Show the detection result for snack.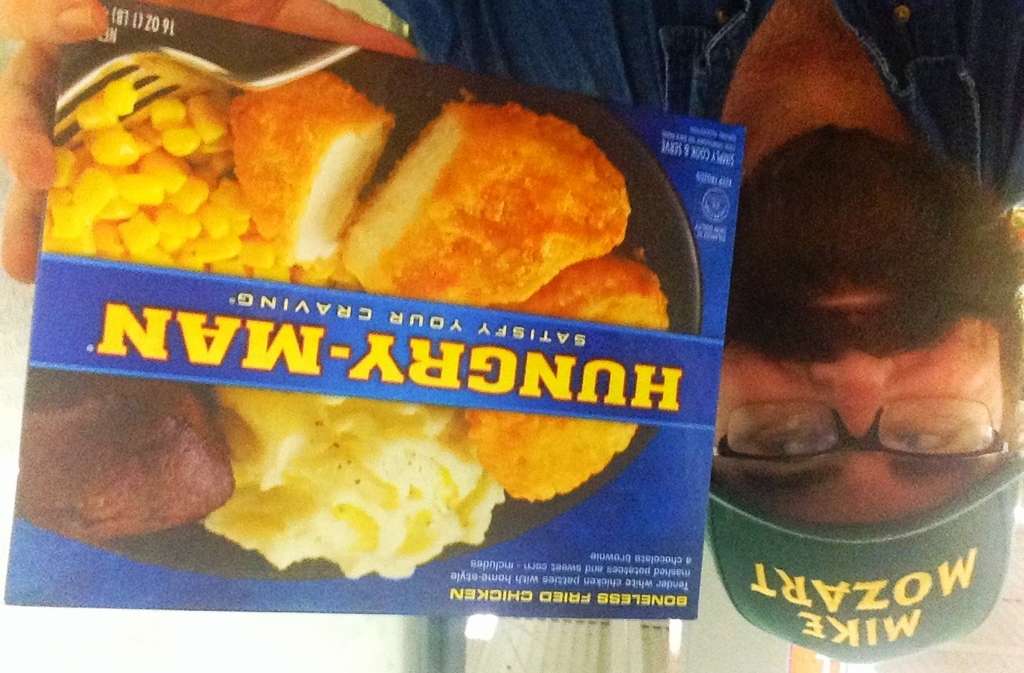
region(18, 44, 746, 528).
